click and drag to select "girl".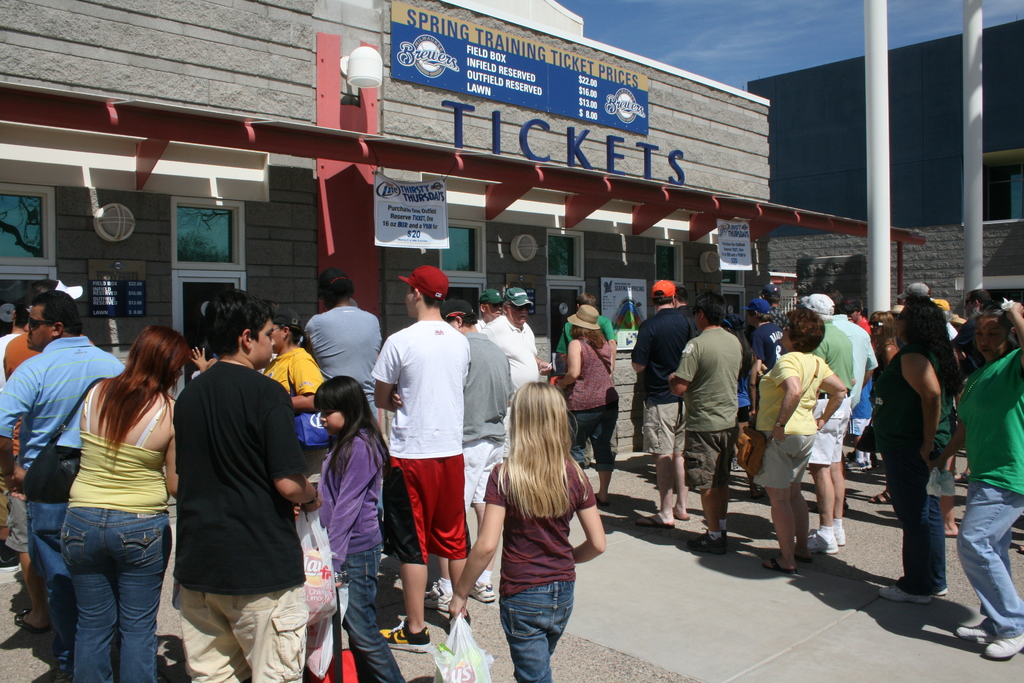
Selection: rect(723, 311, 758, 494).
